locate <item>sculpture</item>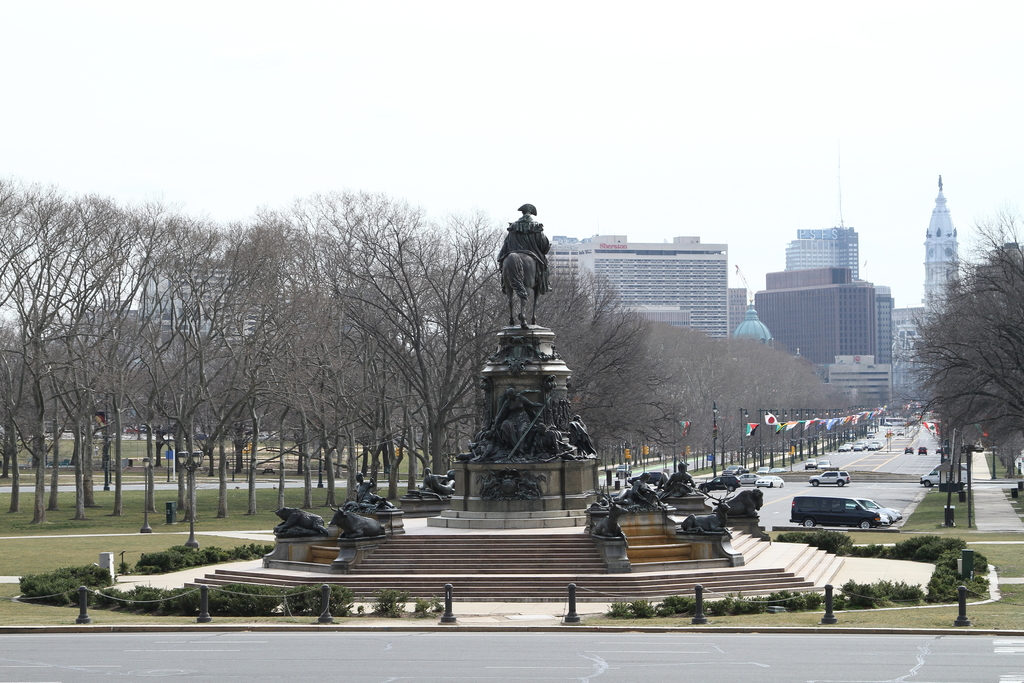
[left=267, top=506, right=325, bottom=532]
